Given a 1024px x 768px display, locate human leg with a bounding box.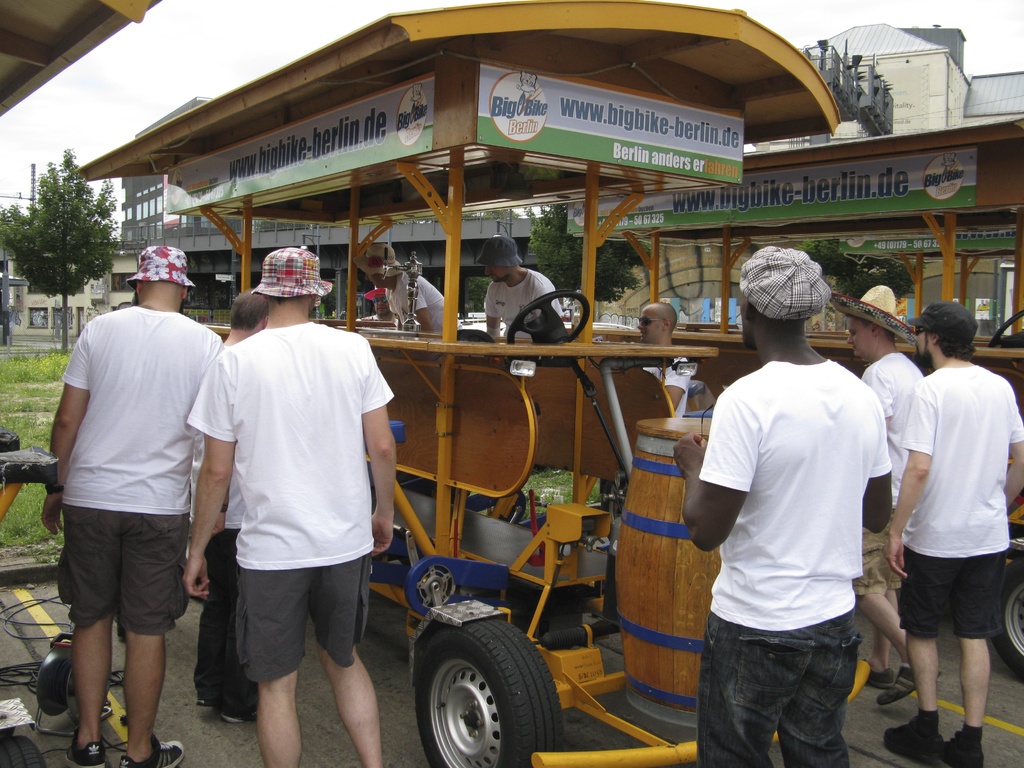
Located: detection(861, 577, 900, 689).
